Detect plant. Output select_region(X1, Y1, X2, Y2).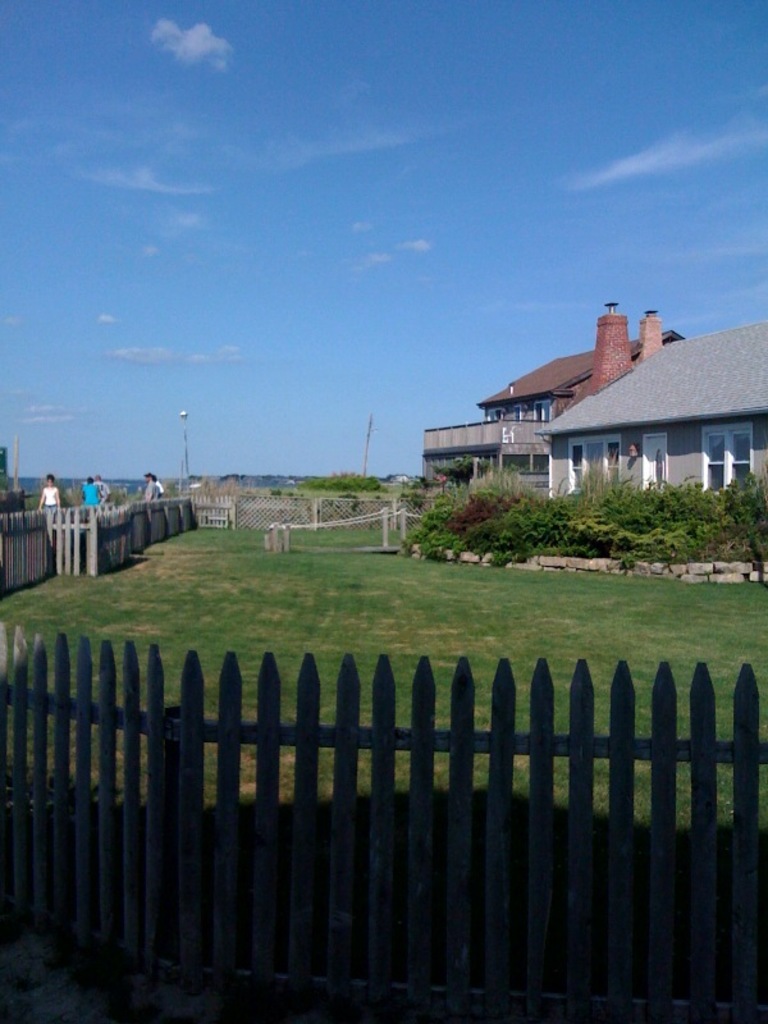
select_region(106, 481, 146, 504).
